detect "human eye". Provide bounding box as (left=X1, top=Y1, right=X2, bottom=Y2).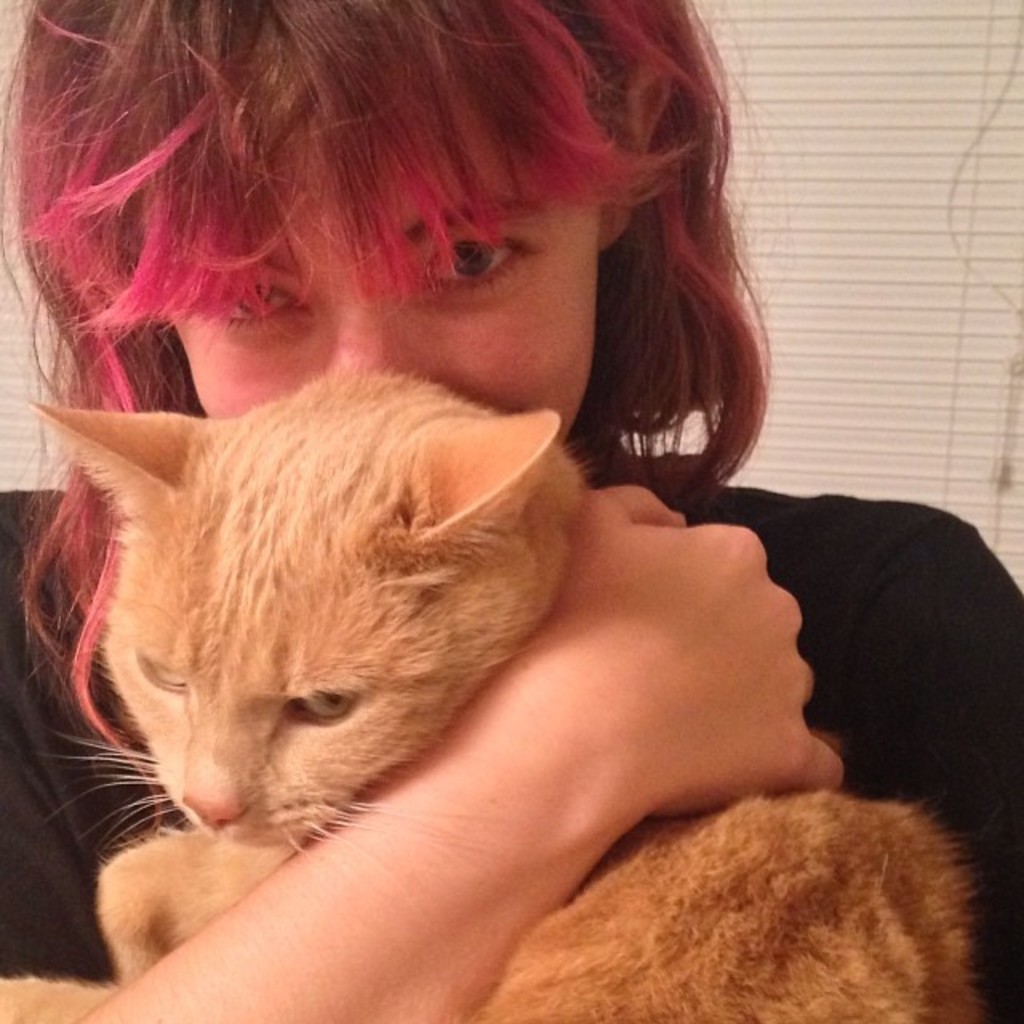
(left=190, top=272, right=306, bottom=331).
